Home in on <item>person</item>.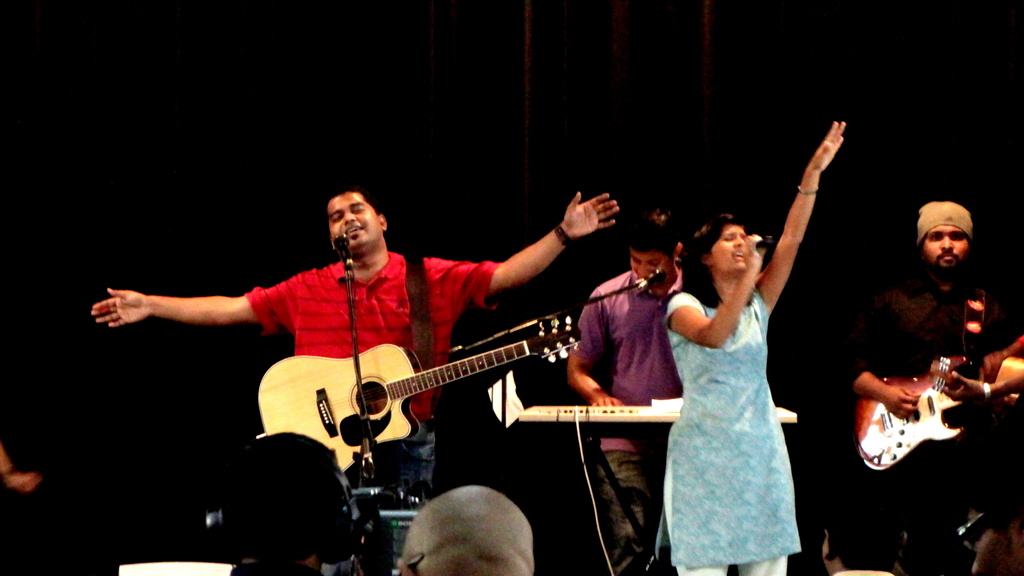
Homed in at (x1=402, y1=482, x2=537, y2=575).
